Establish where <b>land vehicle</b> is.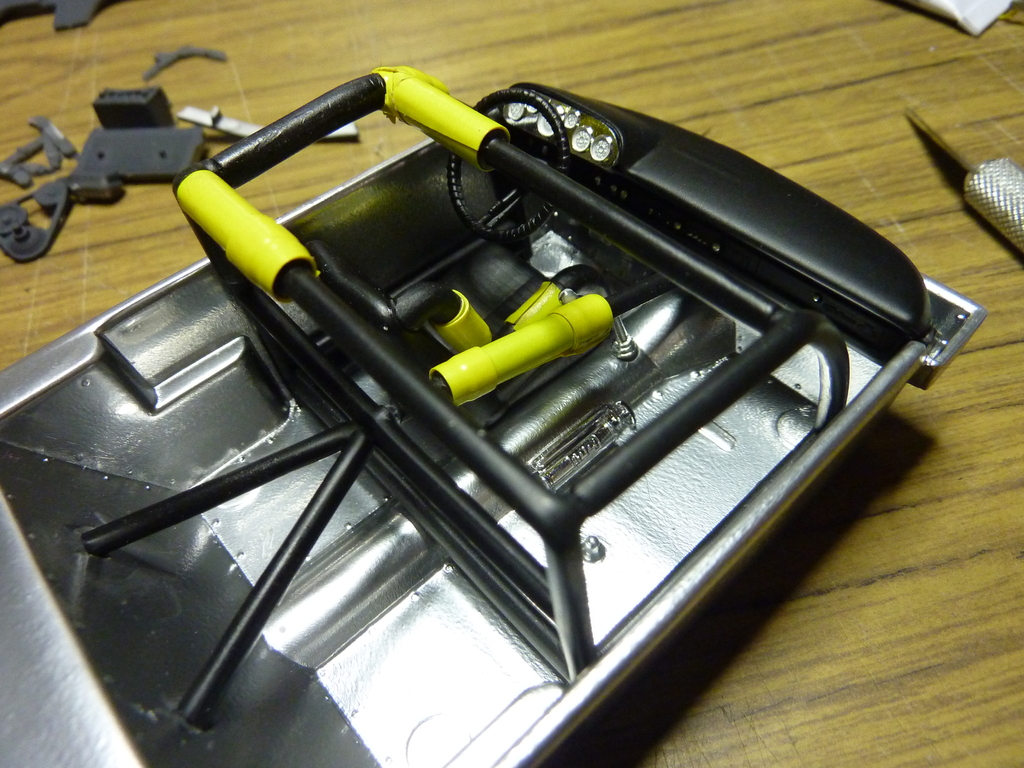
Established at [left=0, top=64, right=988, bottom=767].
